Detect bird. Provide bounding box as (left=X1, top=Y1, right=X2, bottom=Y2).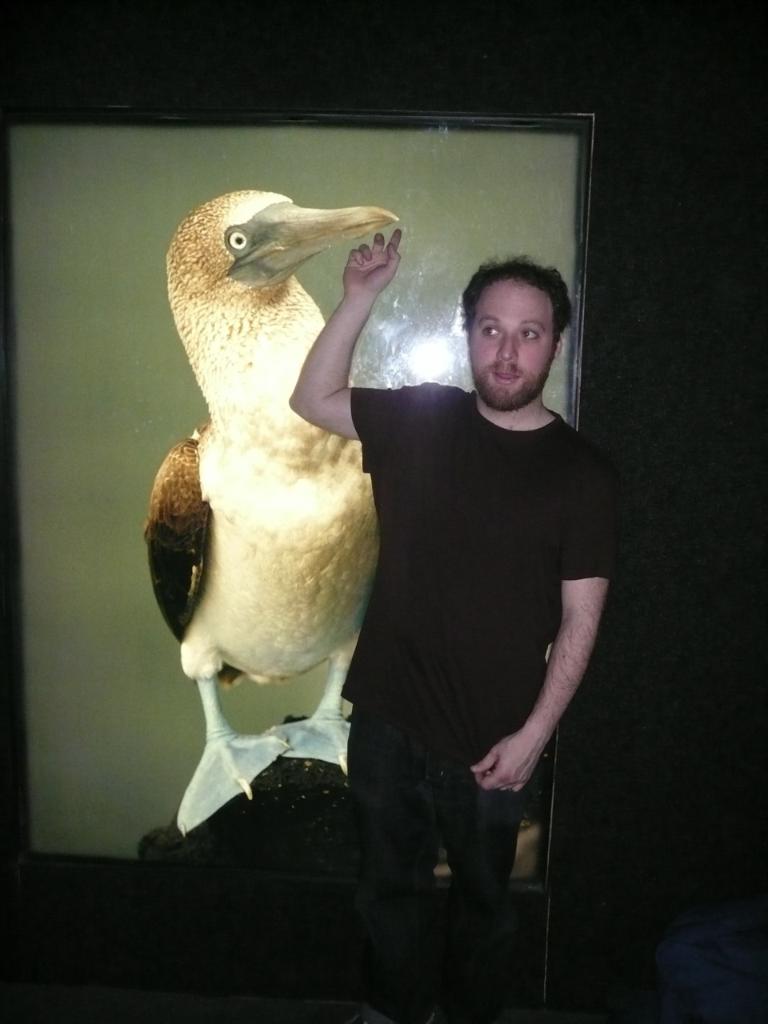
(left=138, top=172, right=418, bottom=828).
